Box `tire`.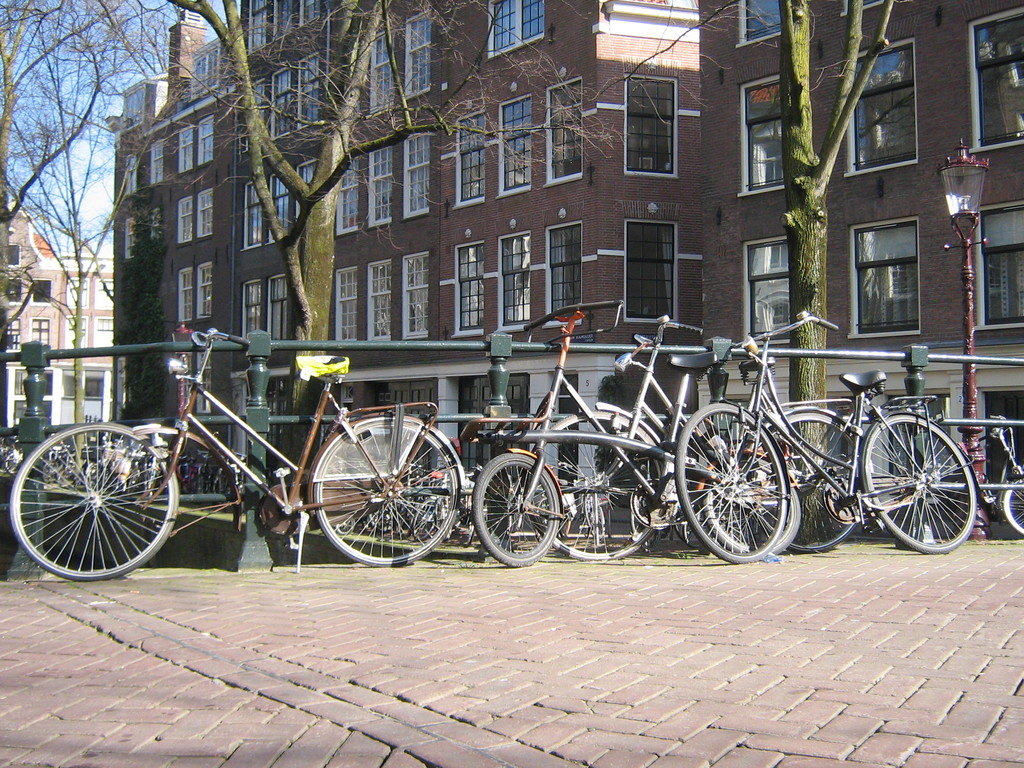
box=[758, 412, 858, 553].
